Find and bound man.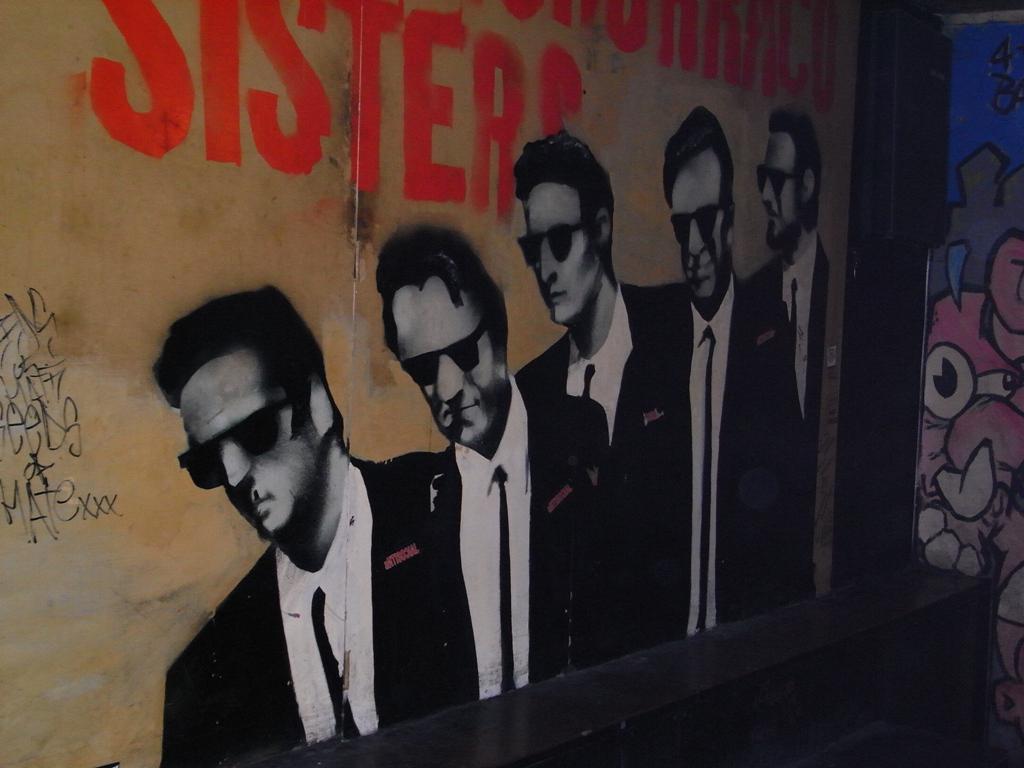
Bound: select_region(507, 131, 689, 436).
